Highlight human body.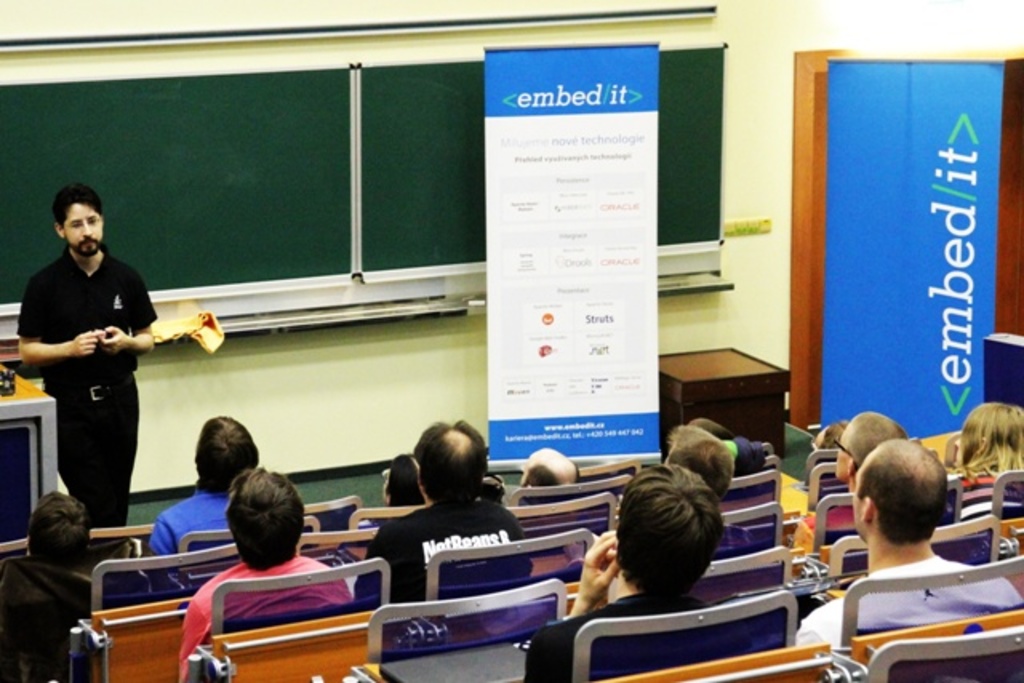
Highlighted region: (34,211,173,555).
